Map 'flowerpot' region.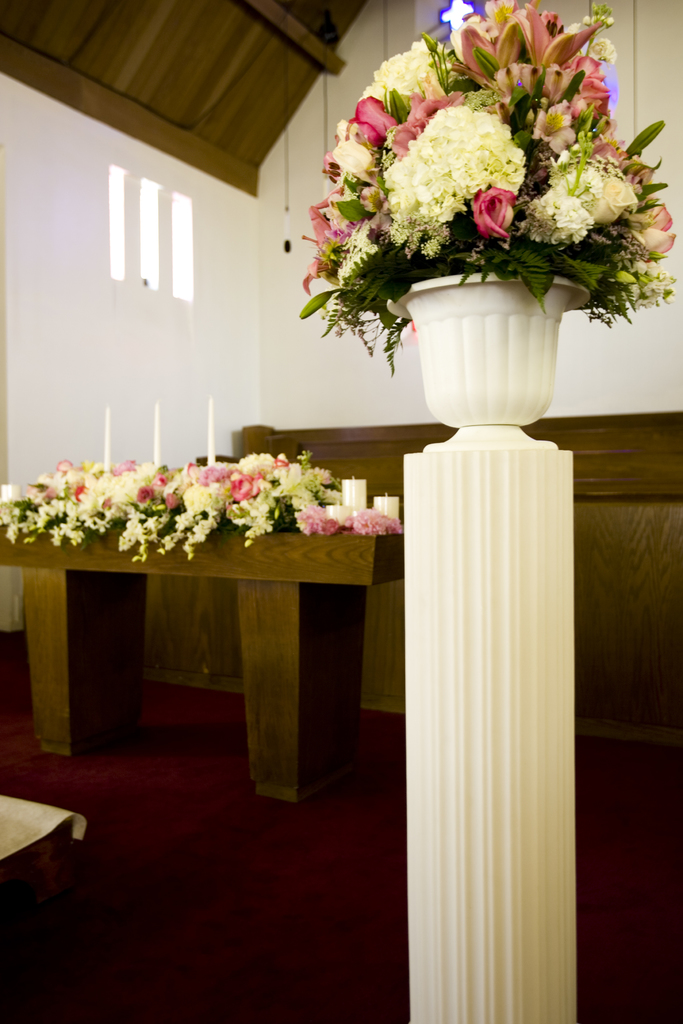
Mapped to l=0, t=505, r=402, b=803.
